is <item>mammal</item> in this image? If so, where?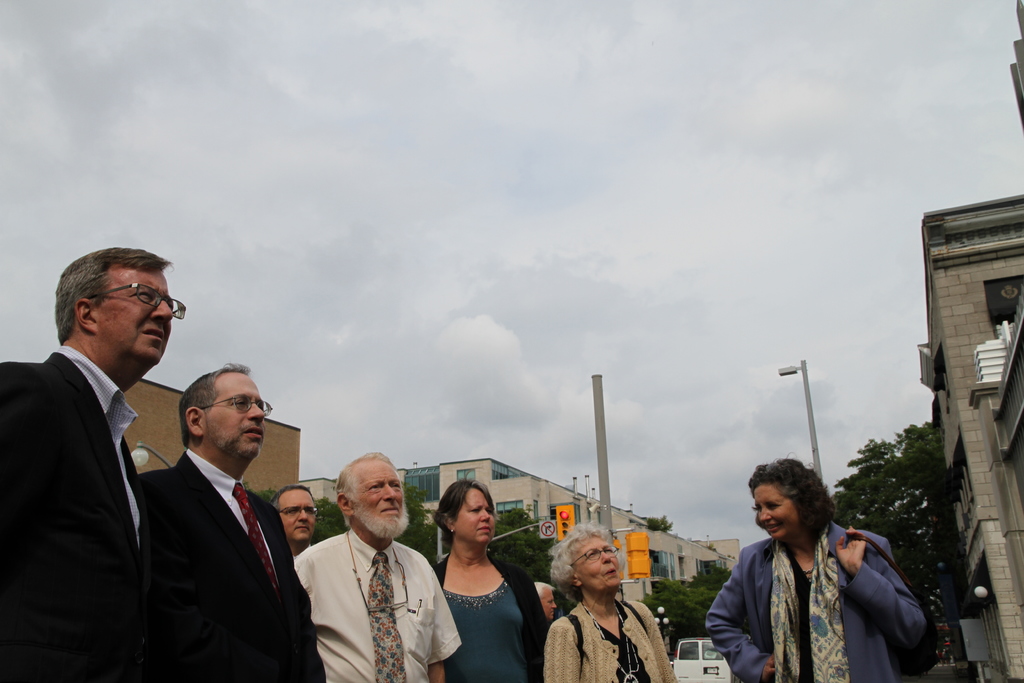
Yes, at locate(0, 247, 188, 682).
